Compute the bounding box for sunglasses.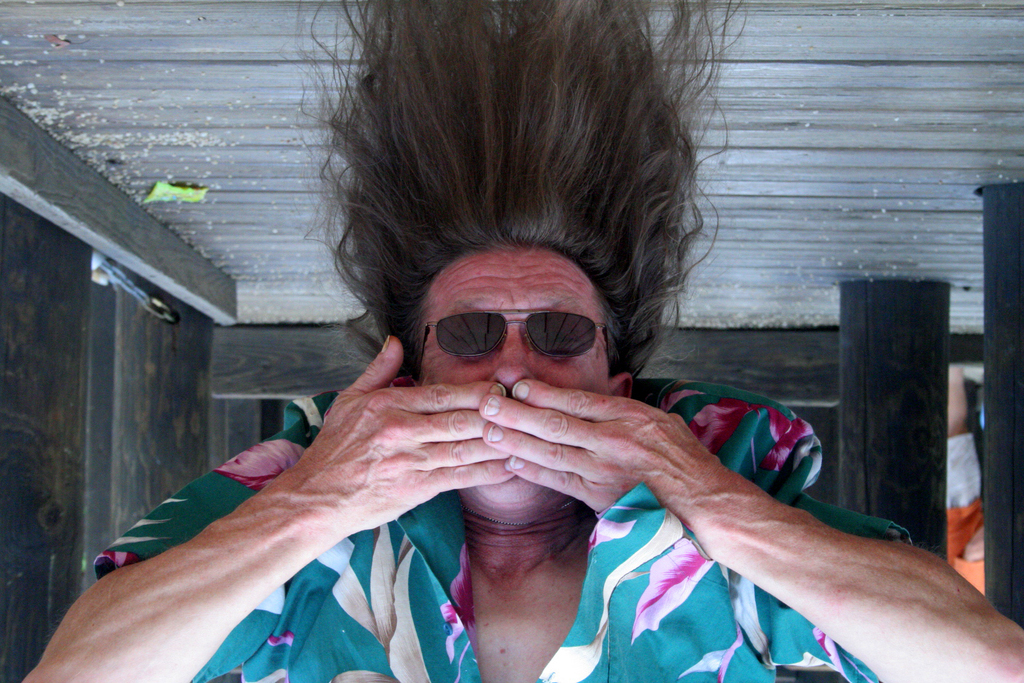
[415,309,612,384].
